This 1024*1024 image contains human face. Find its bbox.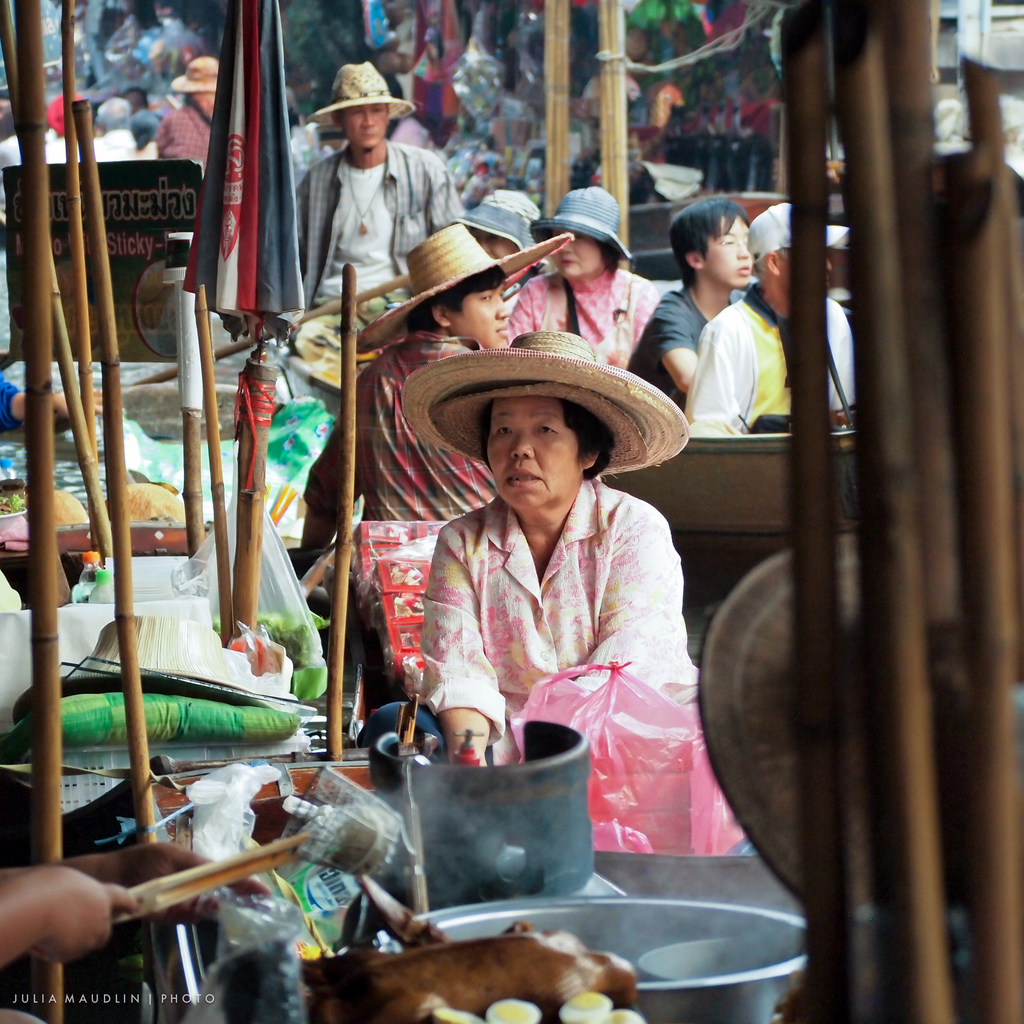
left=547, top=218, right=605, bottom=284.
